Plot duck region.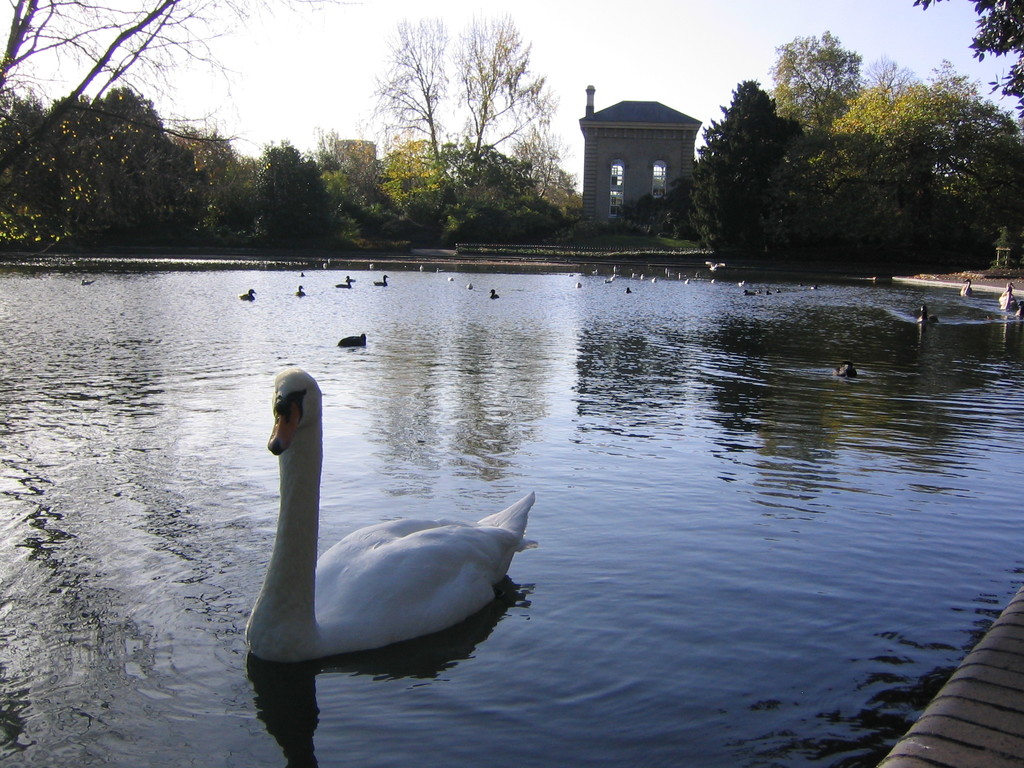
Plotted at [left=490, top=289, right=500, bottom=302].
